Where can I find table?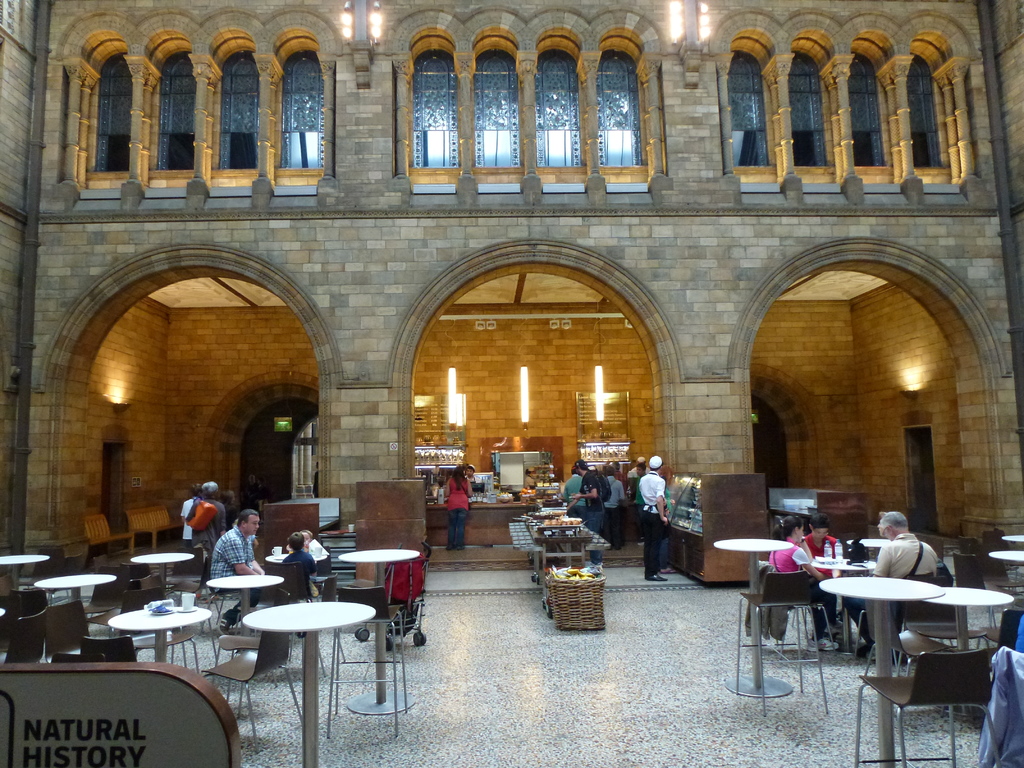
You can find it at locate(132, 550, 196, 600).
